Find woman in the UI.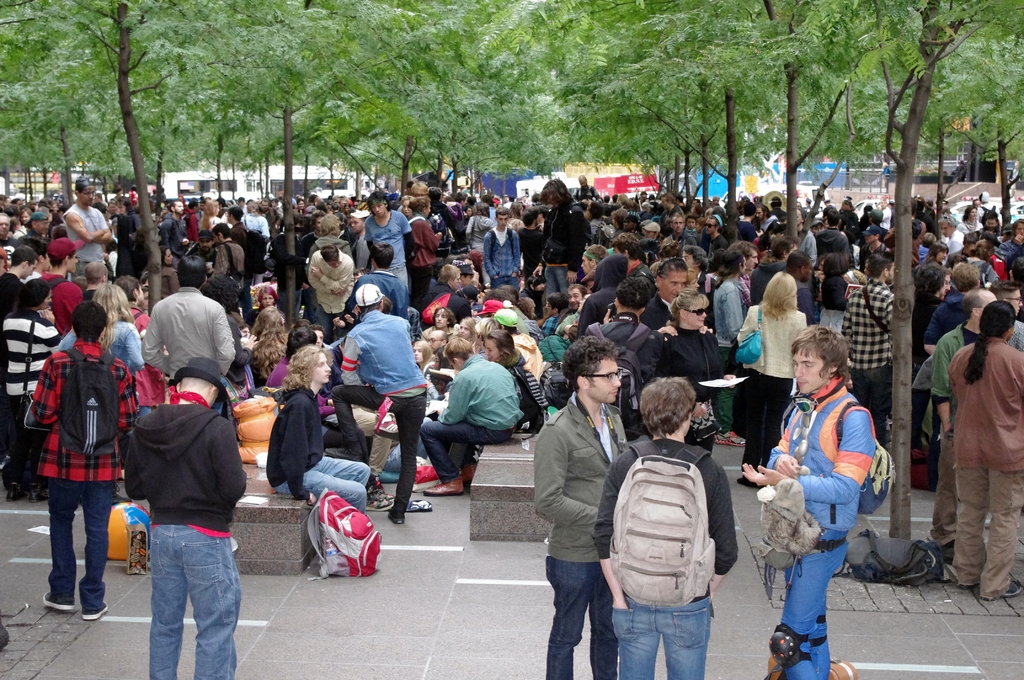
UI element at bbox(249, 284, 280, 324).
